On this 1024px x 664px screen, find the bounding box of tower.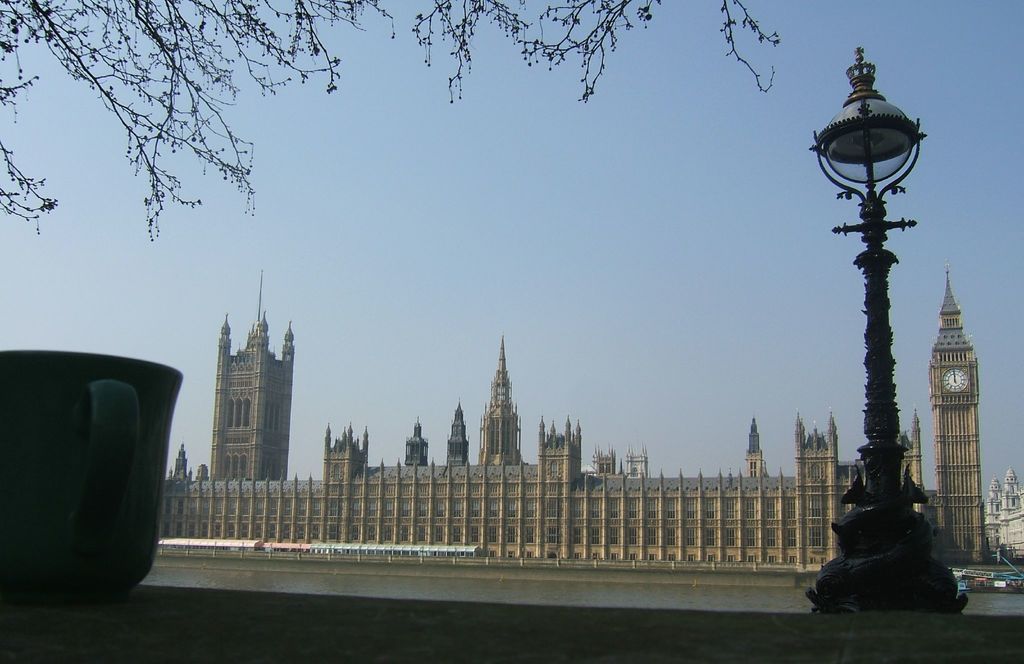
Bounding box: 316:420:373:482.
